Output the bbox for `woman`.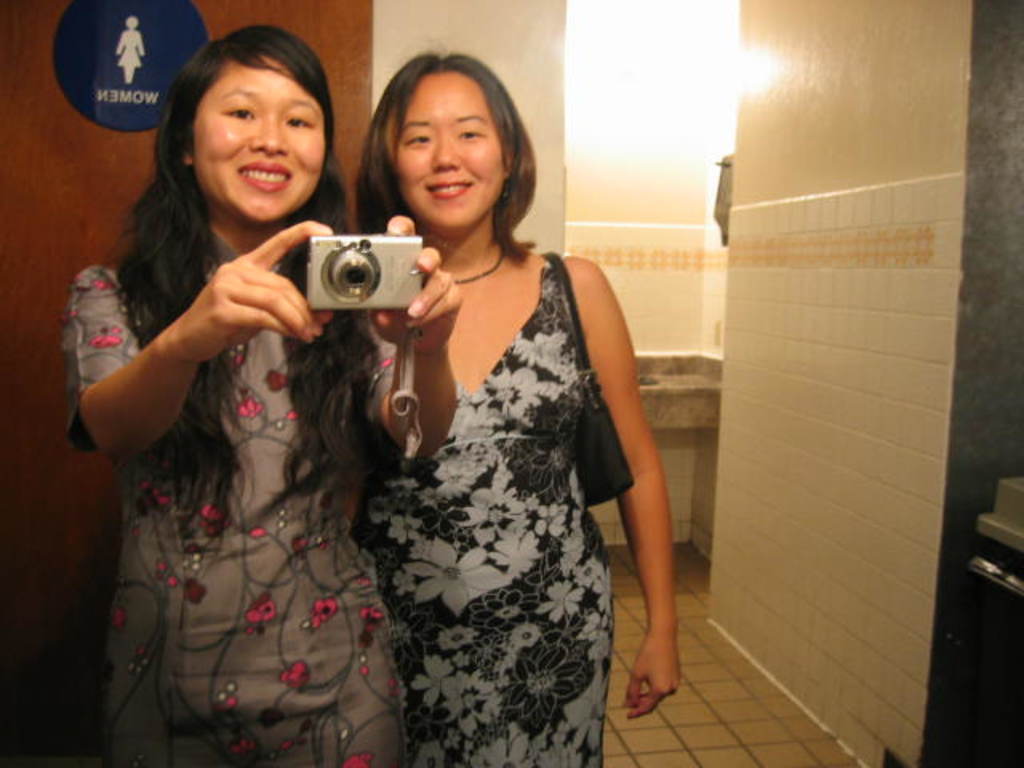
rect(318, 80, 670, 758).
